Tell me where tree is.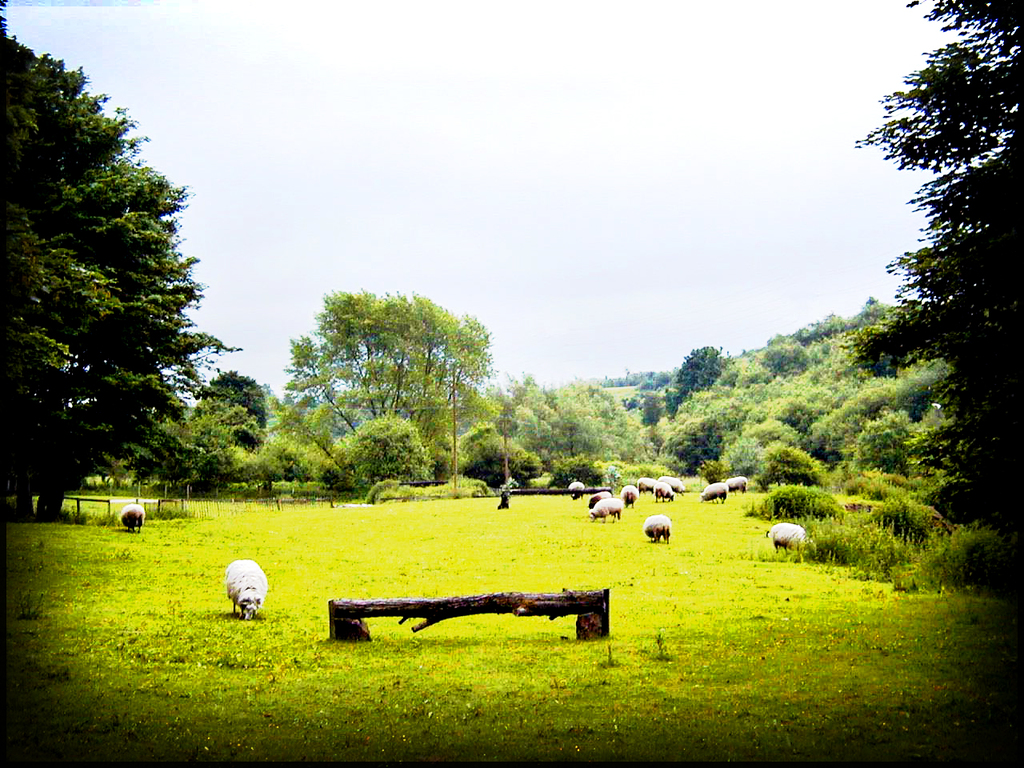
tree is at Rect(499, 378, 555, 450).
